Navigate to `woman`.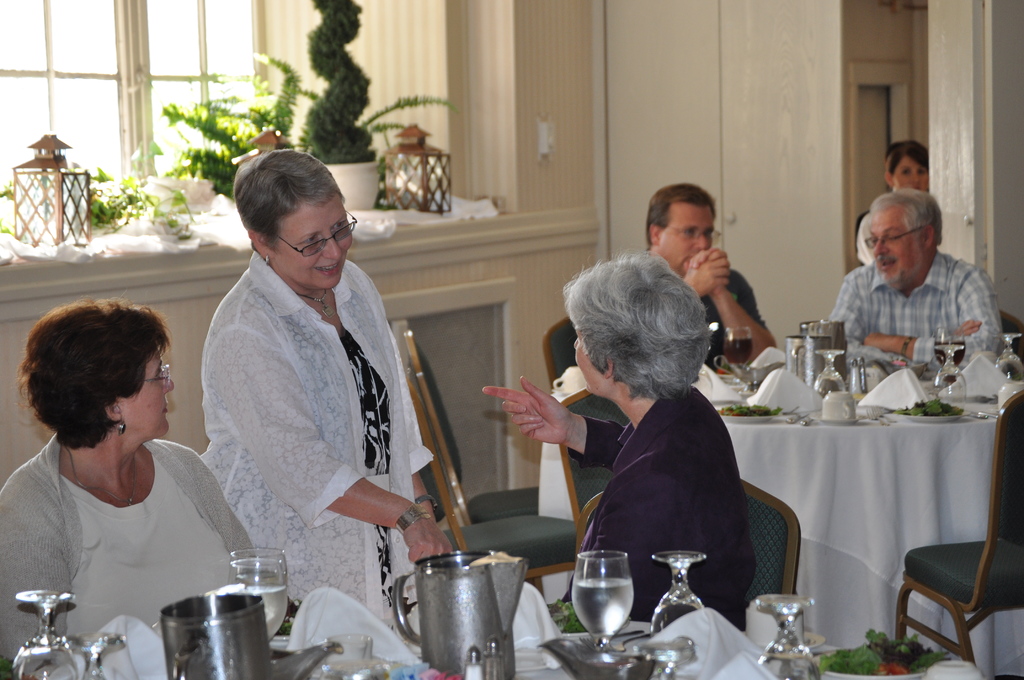
Navigation target: 0 293 273 672.
